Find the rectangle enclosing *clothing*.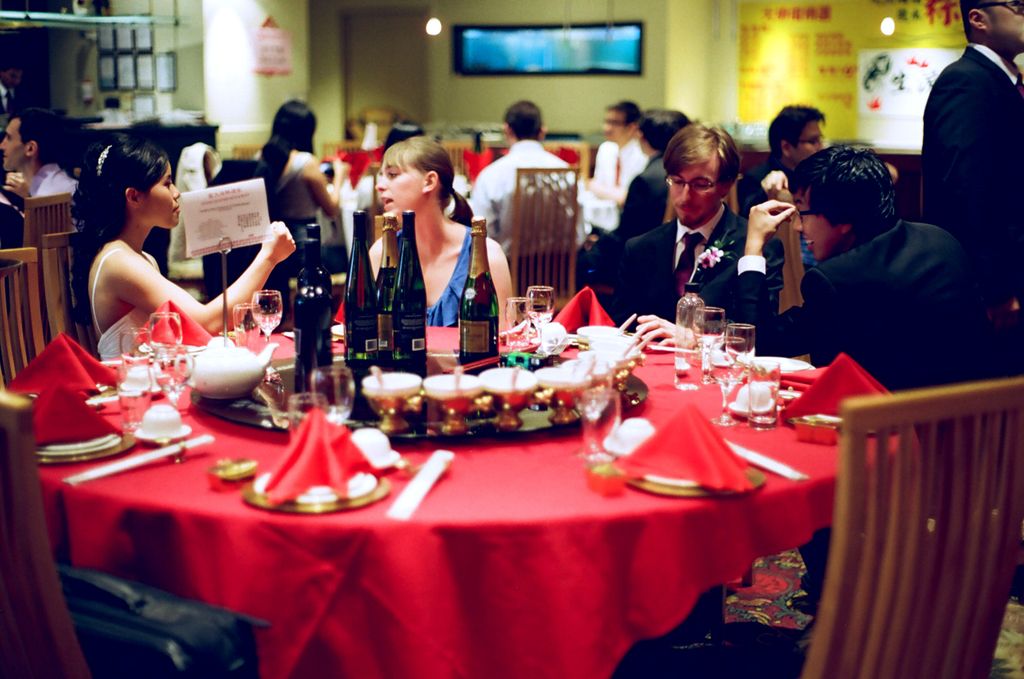
crop(282, 154, 318, 246).
